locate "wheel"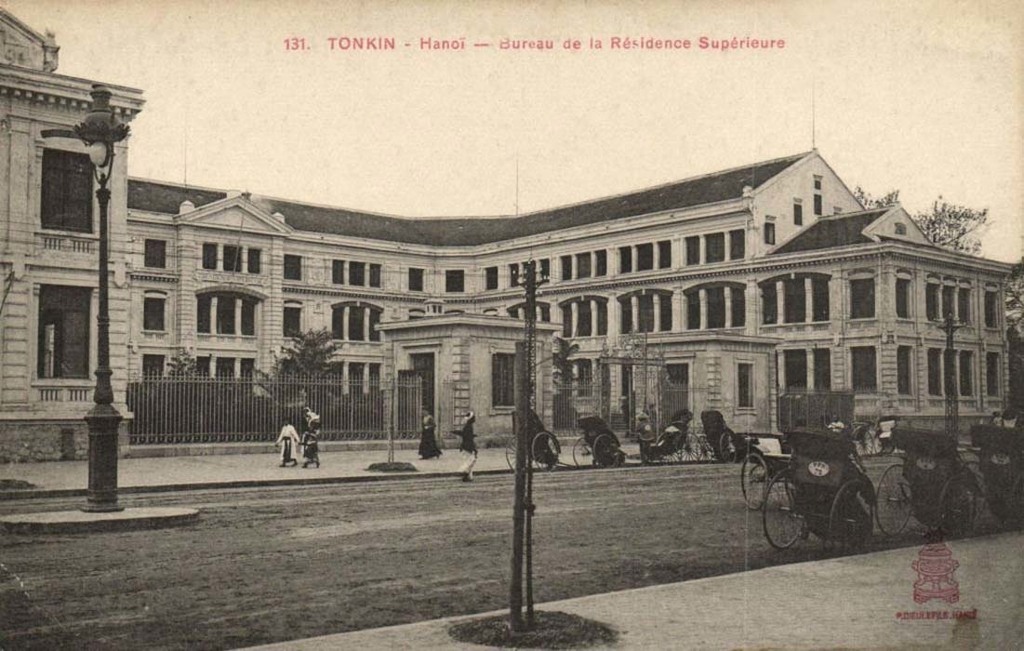
x1=936, y1=463, x2=982, y2=540
